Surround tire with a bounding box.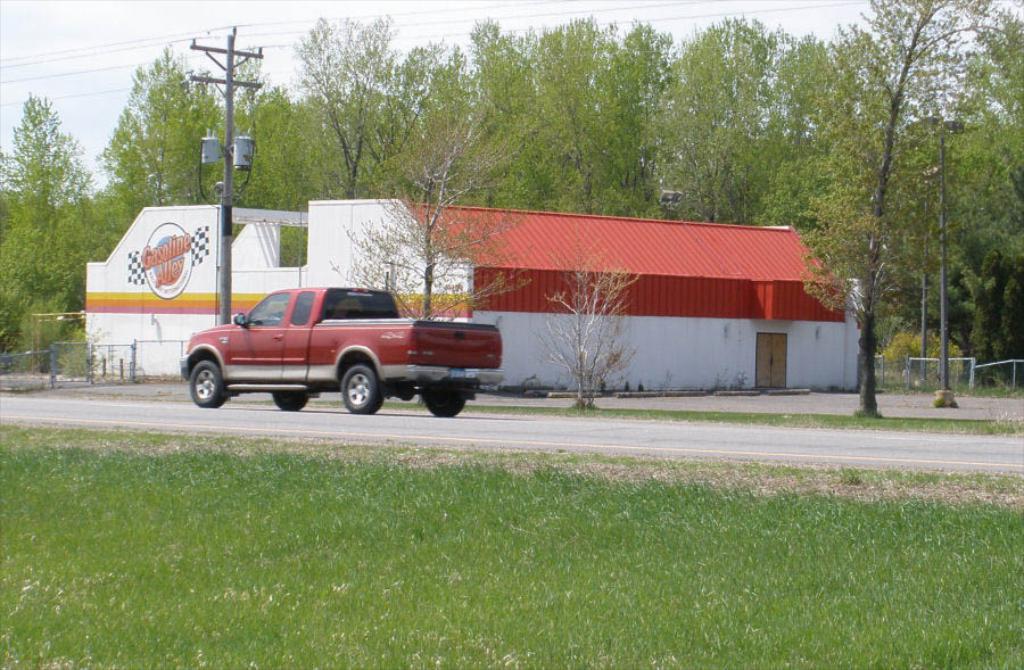
left=344, top=361, right=379, bottom=413.
